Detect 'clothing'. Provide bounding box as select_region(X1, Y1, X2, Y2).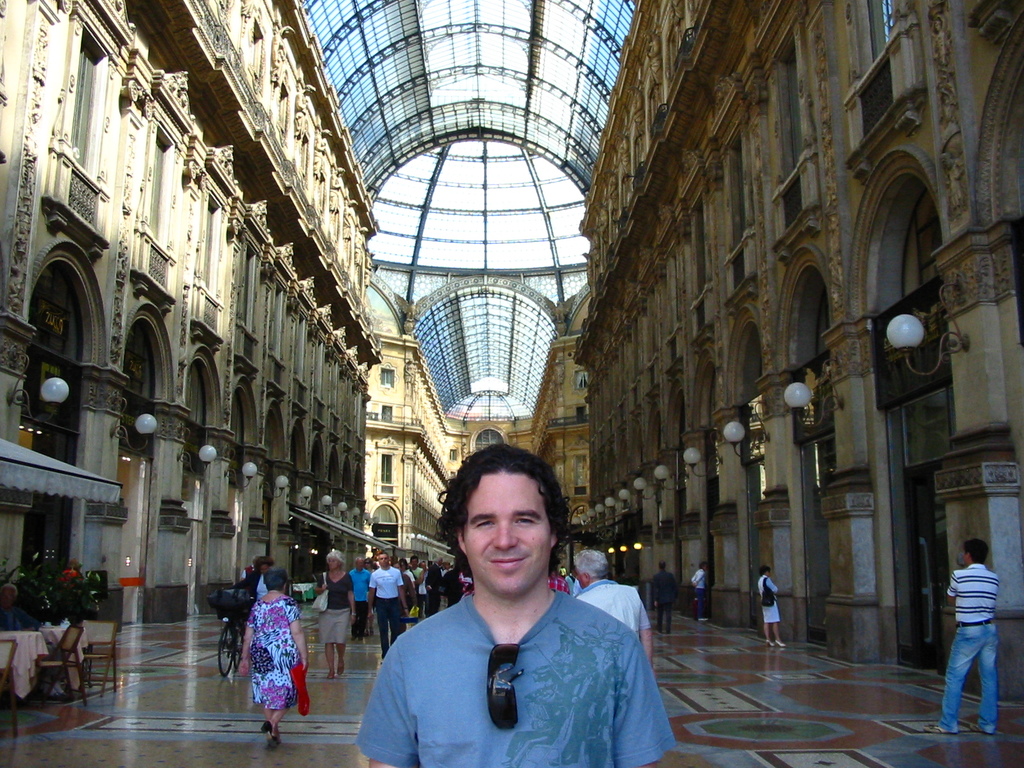
select_region(559, 568, 569, 576).
